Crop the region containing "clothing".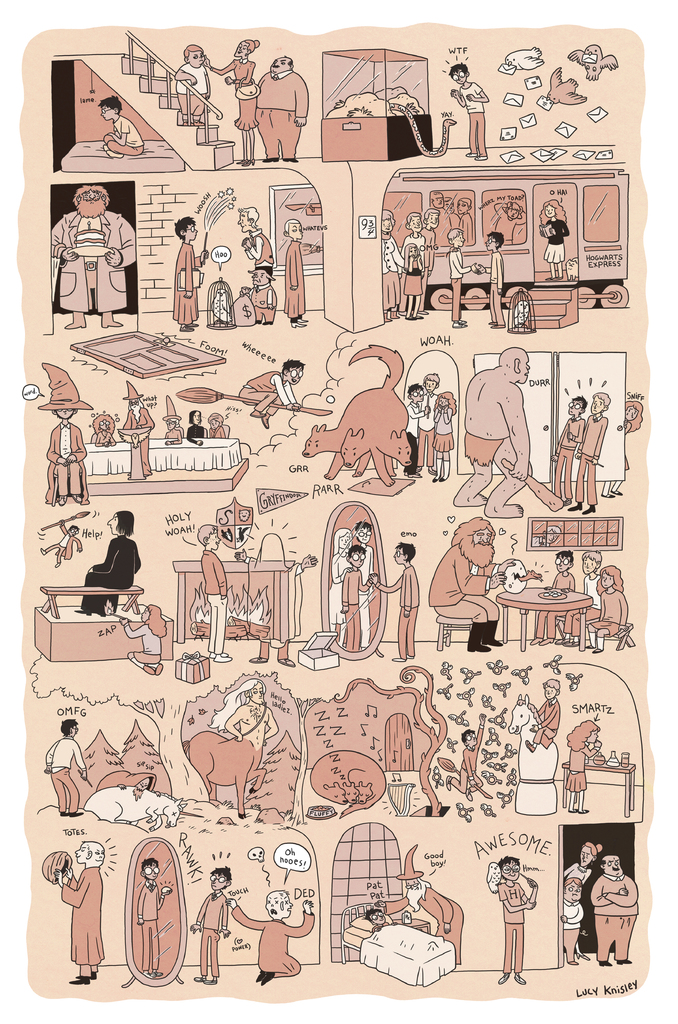
Crop region: pyautogui.locateOnScreen(194, 888, 227, 978).
